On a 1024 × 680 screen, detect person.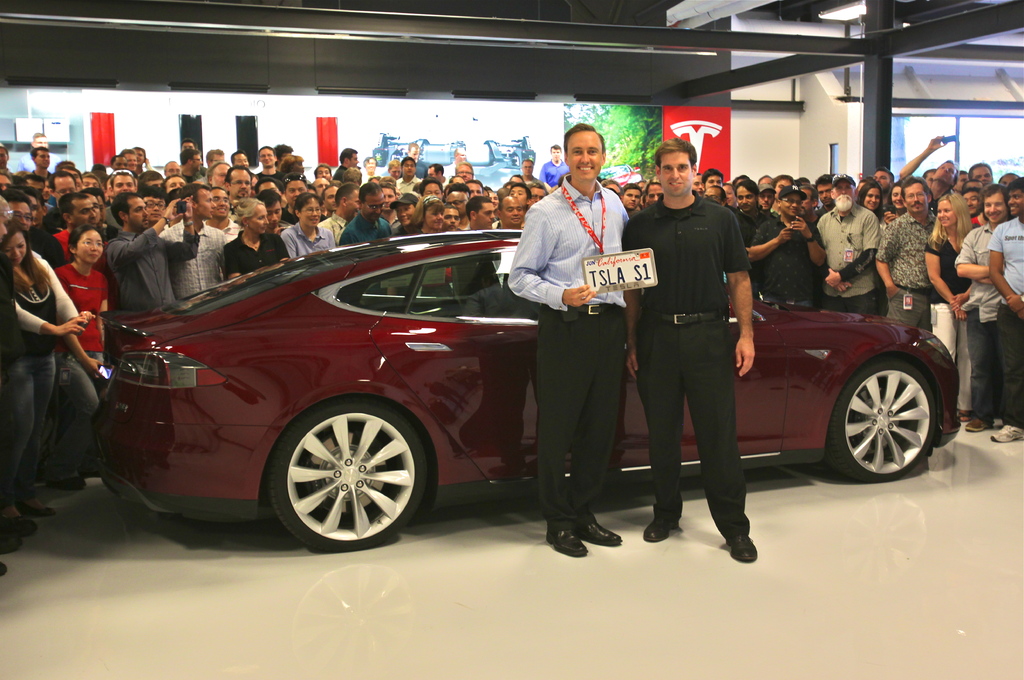
[463, 198, 496, 229].
